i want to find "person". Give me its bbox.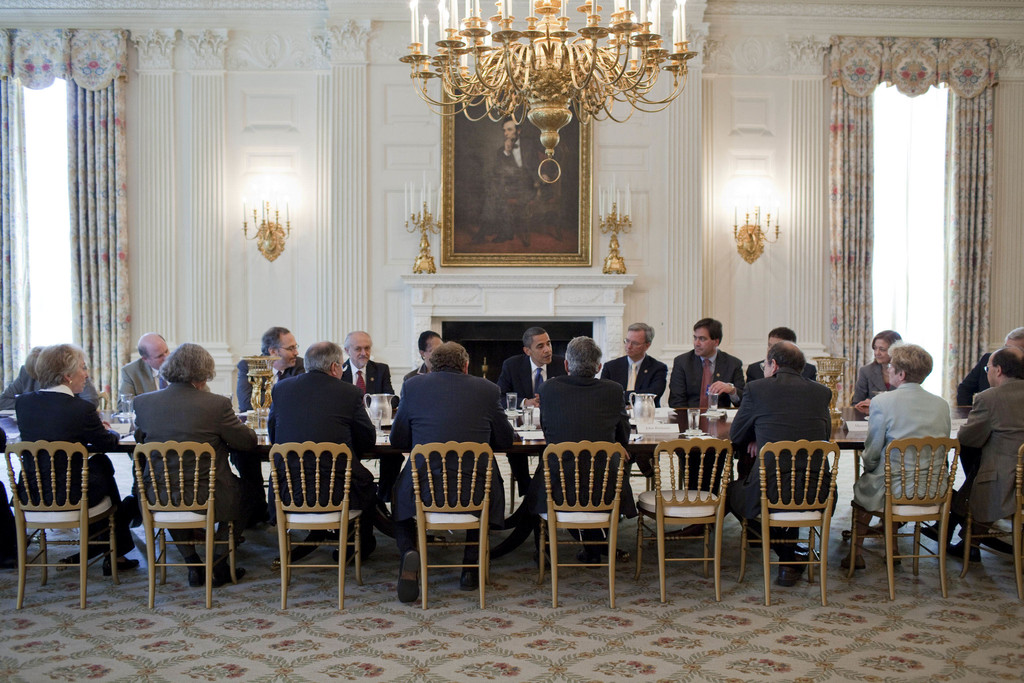
491/330/625/559.
